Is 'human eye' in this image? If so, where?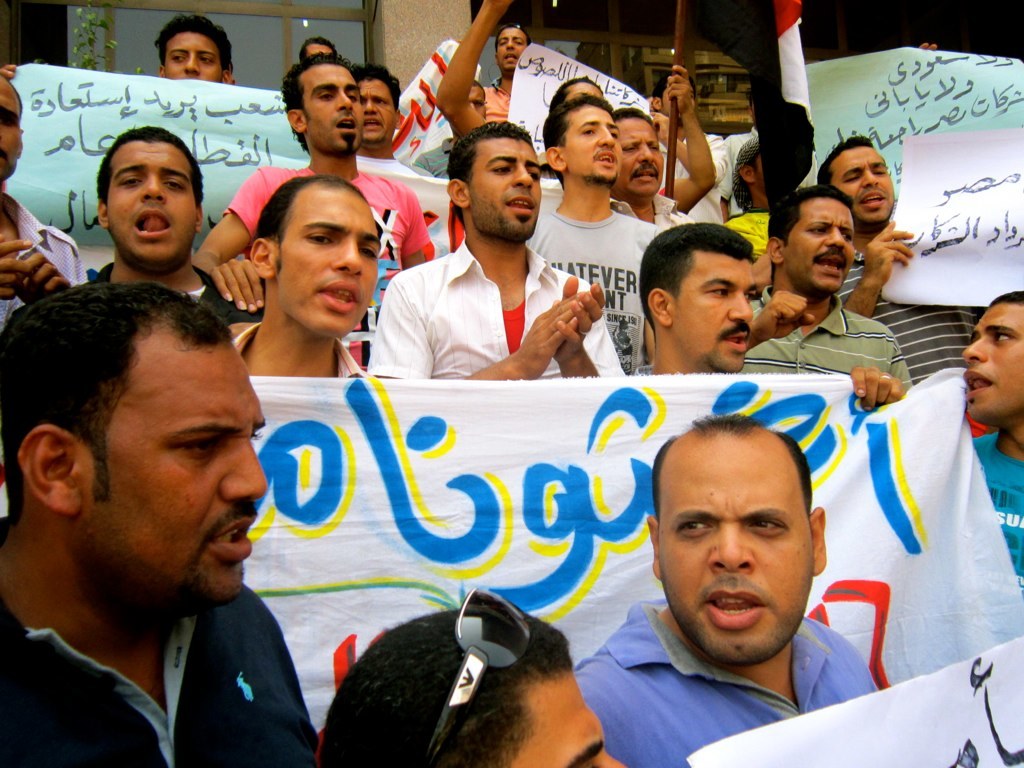
Yes, at l=845, t=171, r=862, b=182.
